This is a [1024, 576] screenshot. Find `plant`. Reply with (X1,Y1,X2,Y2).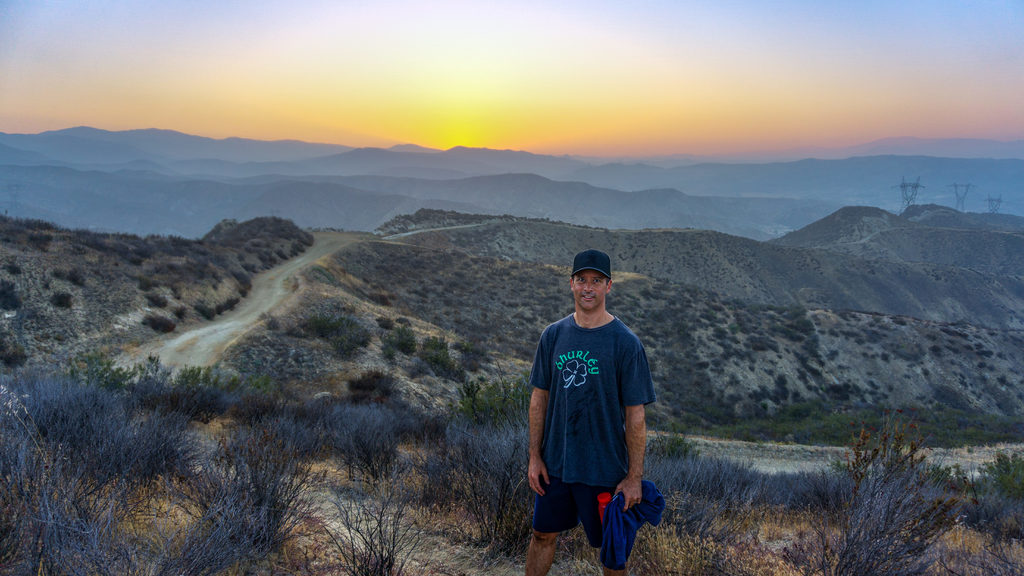
(372,324,416,367).
